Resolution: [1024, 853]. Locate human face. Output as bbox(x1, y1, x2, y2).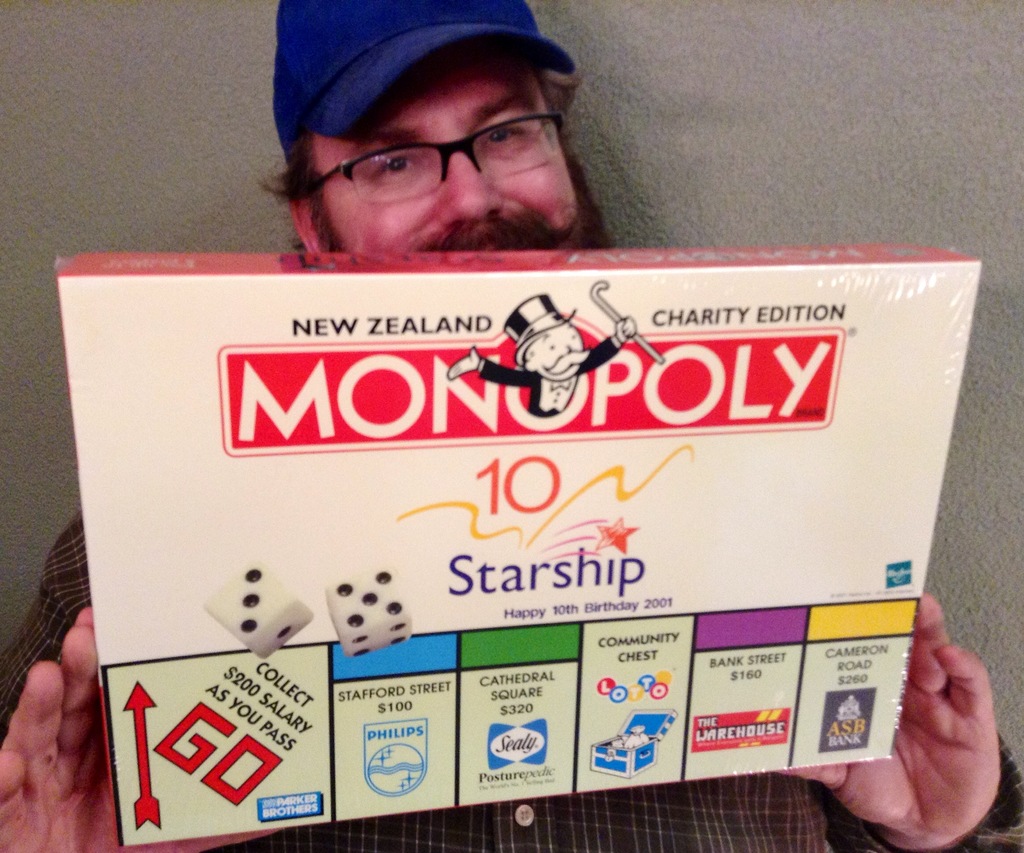
bbox(307, 49, 637, 253).
